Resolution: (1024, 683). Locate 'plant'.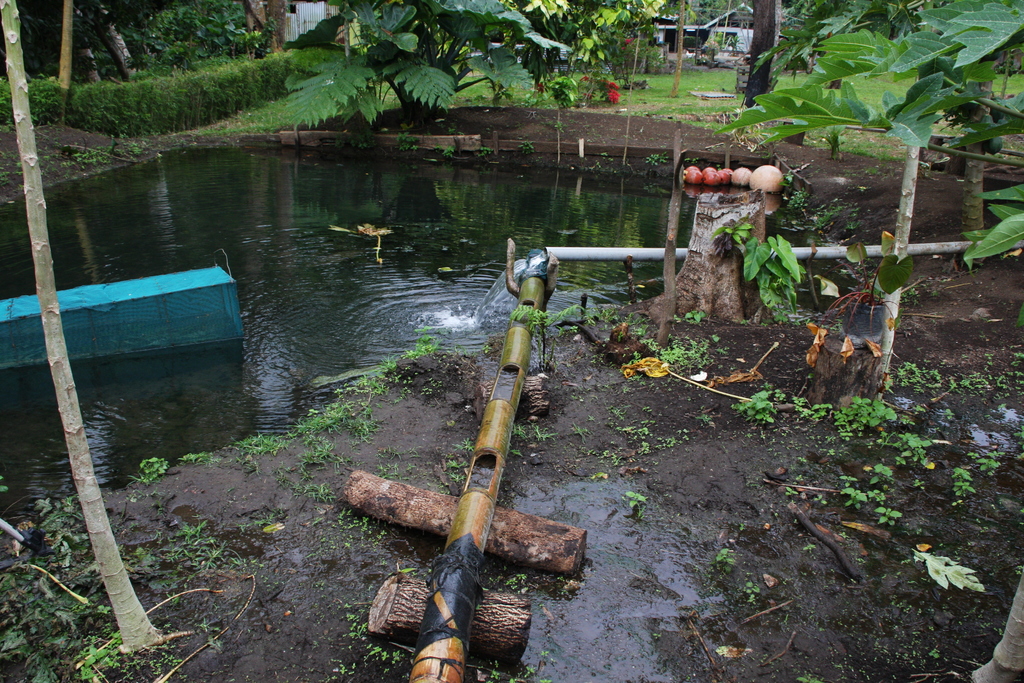
{"x1": 737, "y1": 522, "x2": 745, "y2": 534}.
